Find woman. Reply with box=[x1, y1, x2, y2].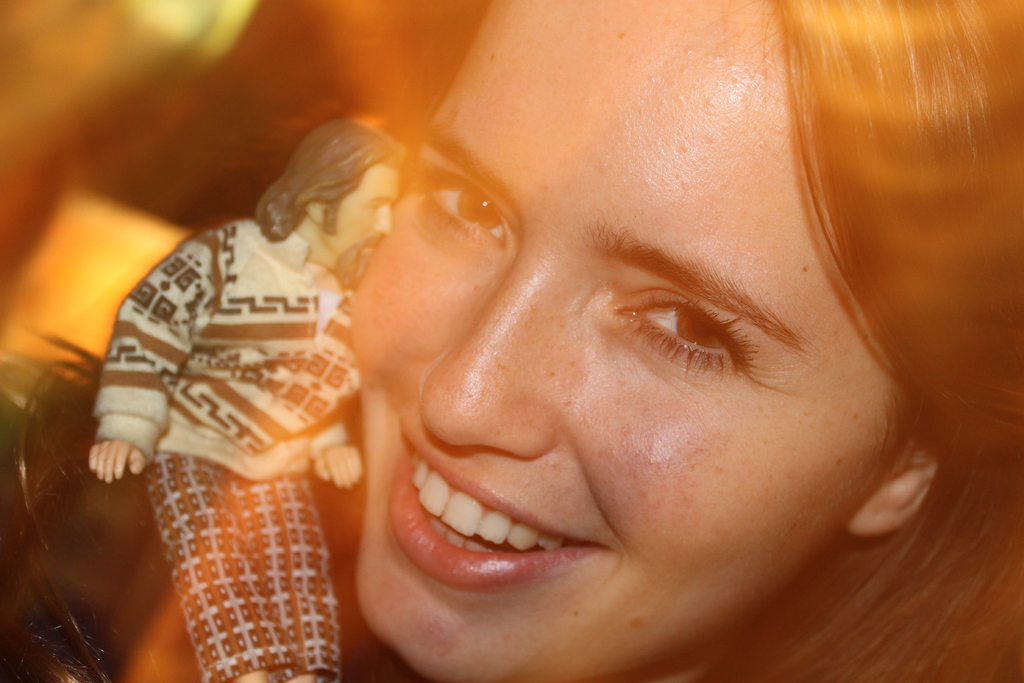
box=[114, 26, 1002, 652].
